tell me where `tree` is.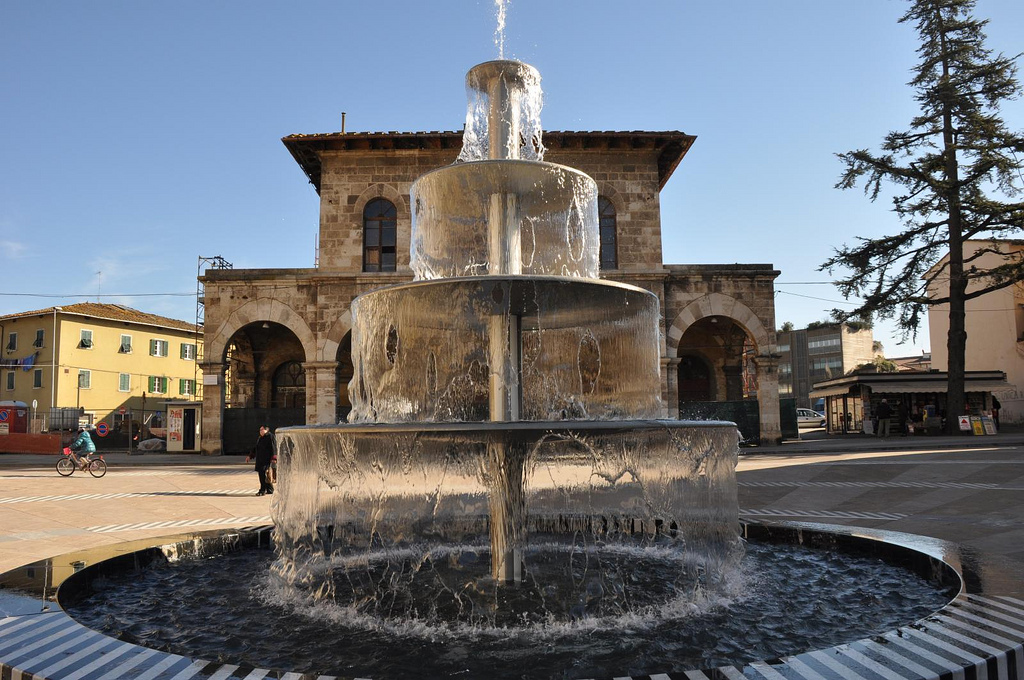
`tree` is at crop(817, 18, 1007, 427).
